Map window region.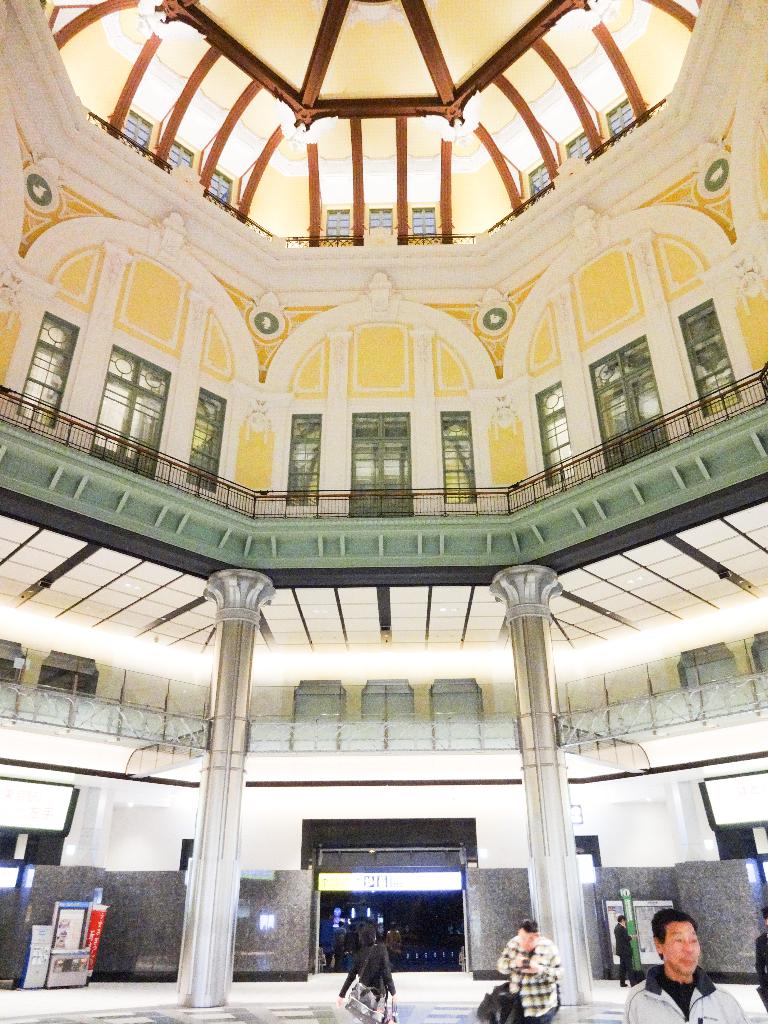
Mapped to 0, 636, 27, 710.
